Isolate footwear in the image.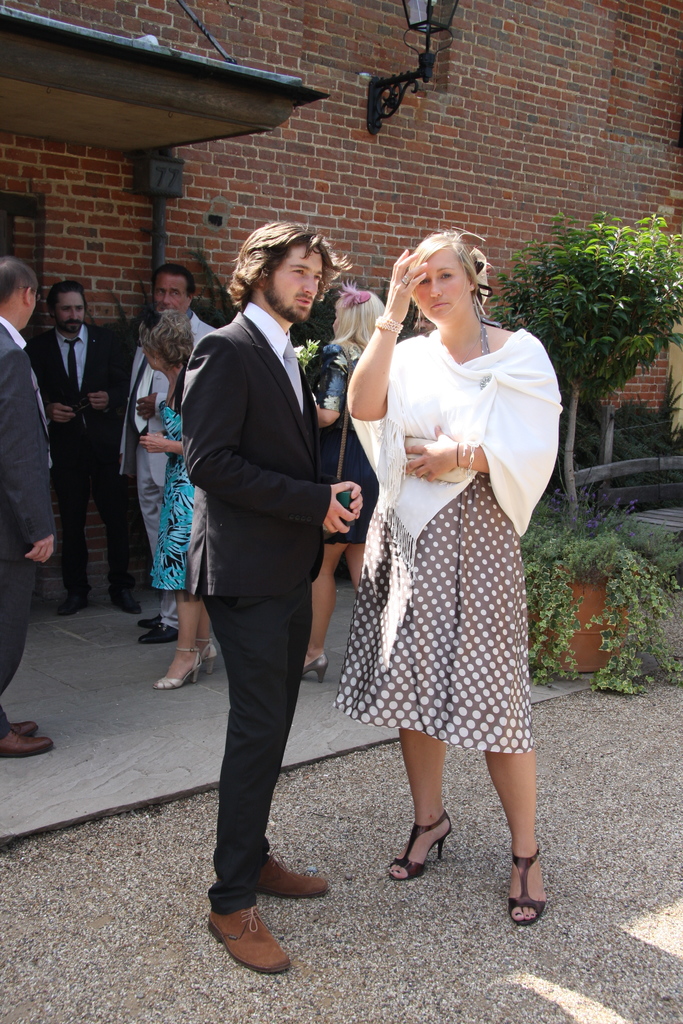
Isolated region: (155, 647, 204, 689).
